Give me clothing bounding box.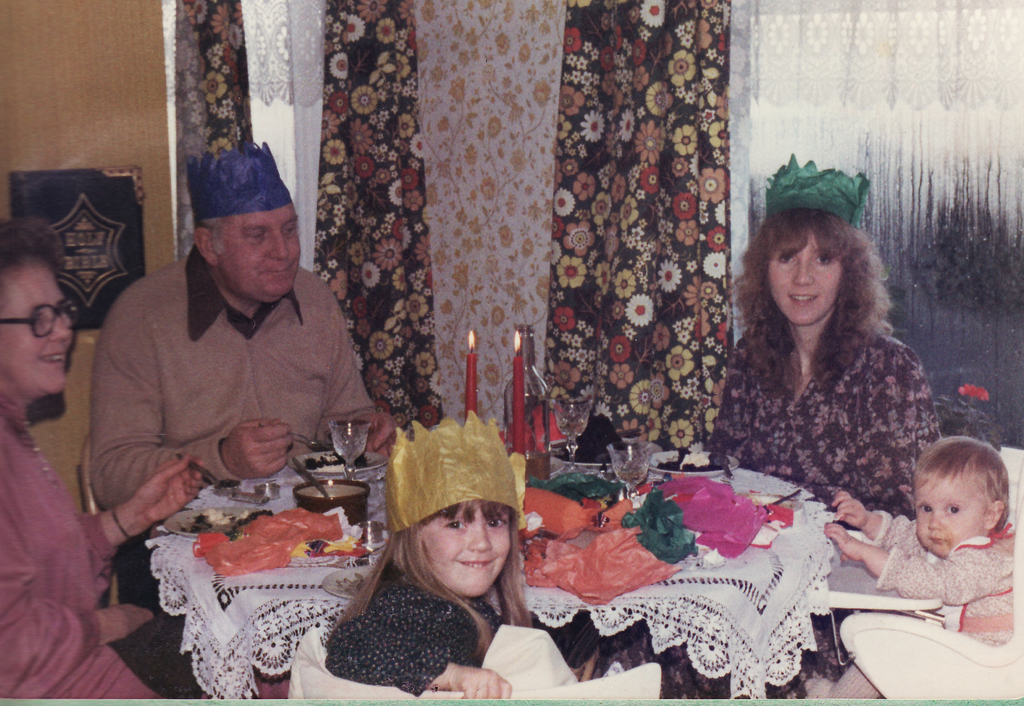
(left=319, top=560, right=538, bottom=705).
